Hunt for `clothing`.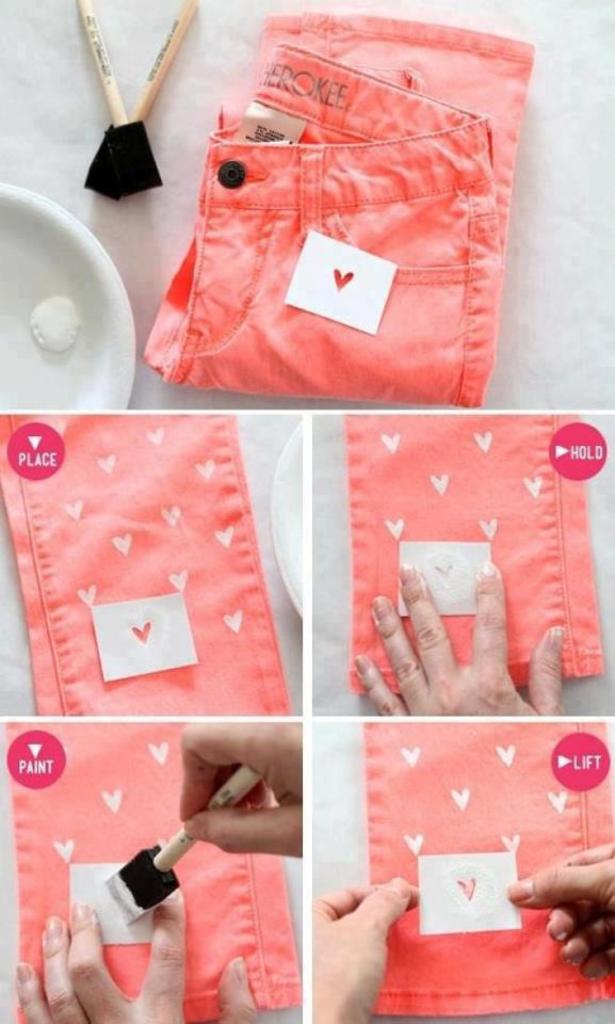
Hunted down at {"left": 336, "top": 409, "right": 610, "bottom": 688}.
